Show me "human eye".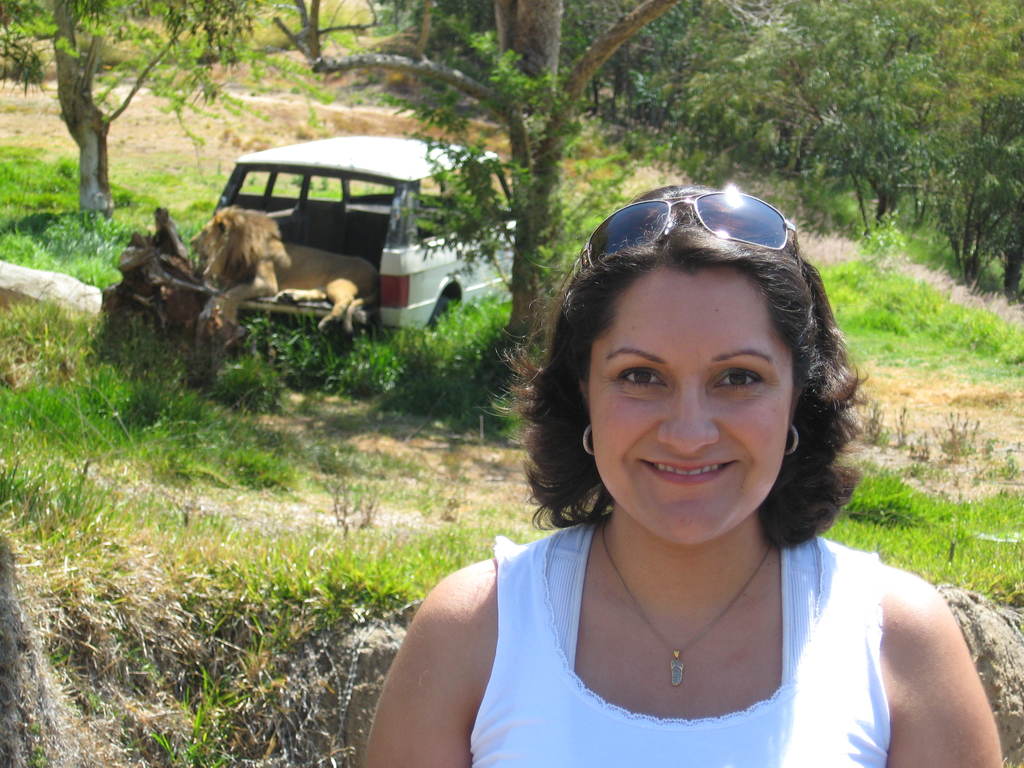
"human eye" is here: detection(710, 367, 767, 392).
